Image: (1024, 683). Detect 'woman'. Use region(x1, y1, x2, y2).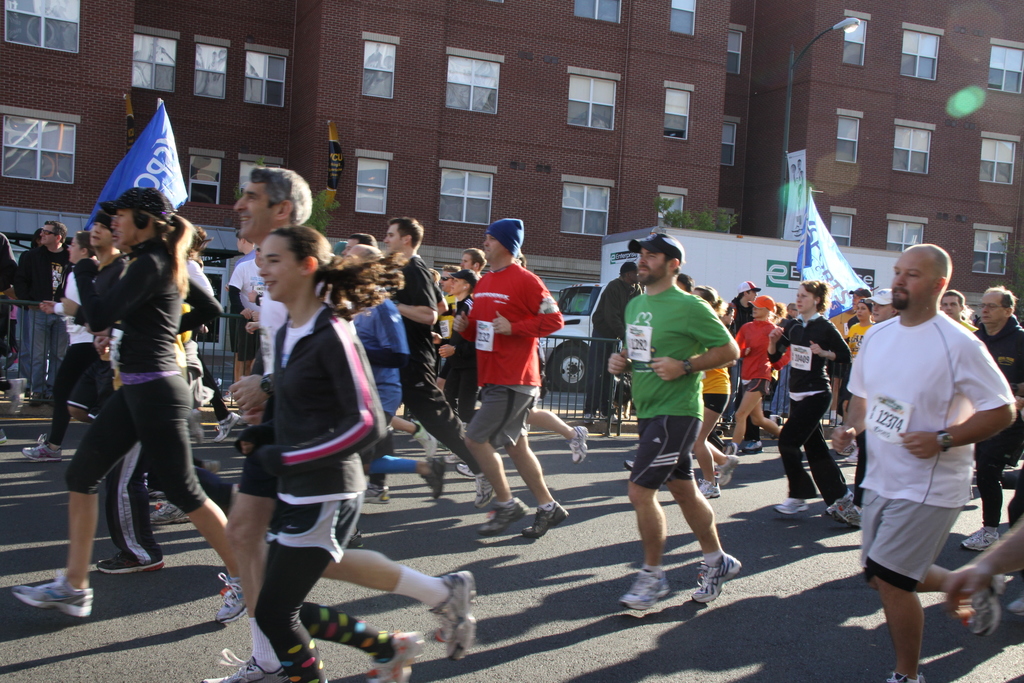
region(726, 292, 788, 457).
